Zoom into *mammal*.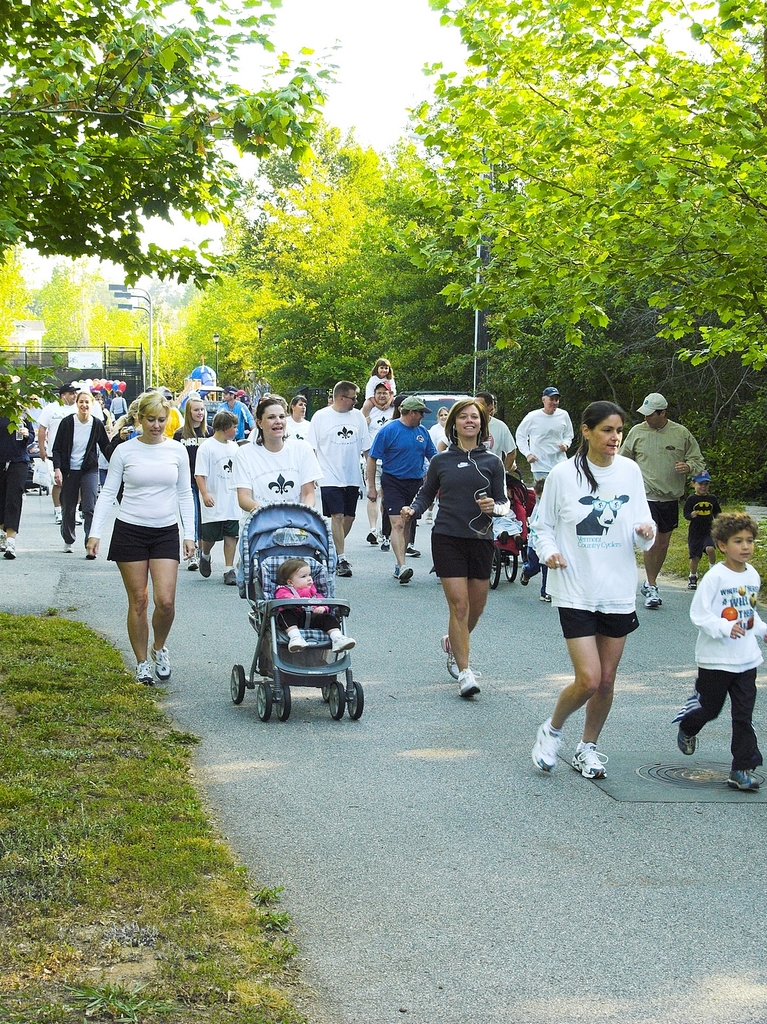
Zoom target: (670,512,766,793).
